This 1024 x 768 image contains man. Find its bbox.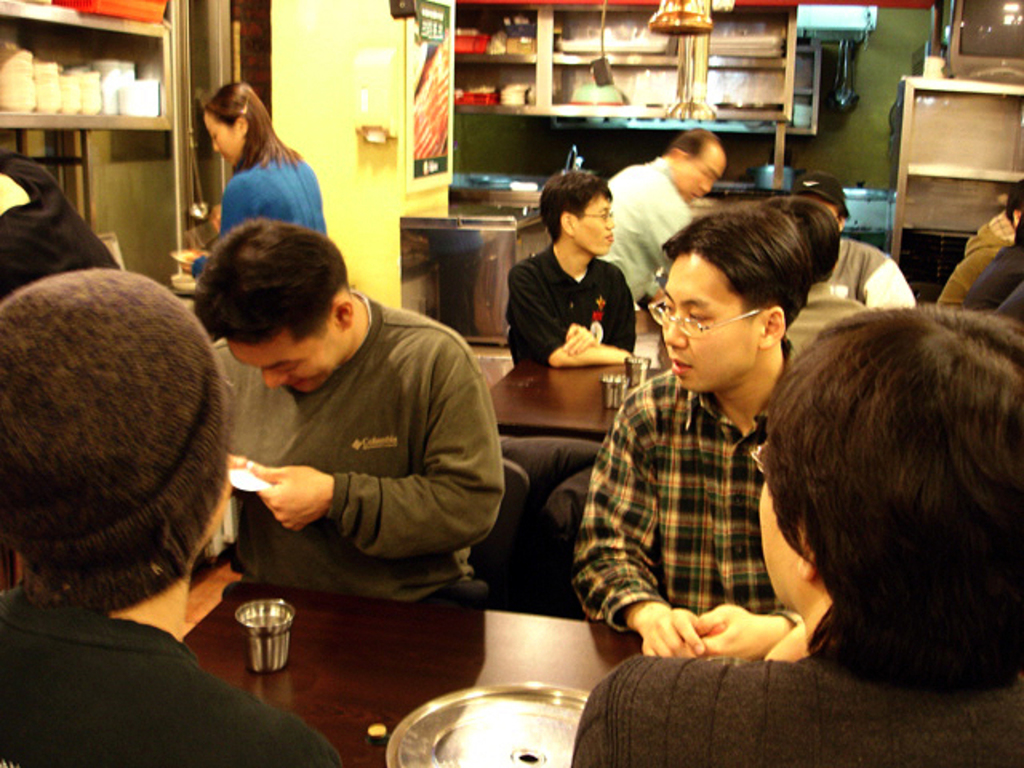
locate(568, 301, 1022, 766).
